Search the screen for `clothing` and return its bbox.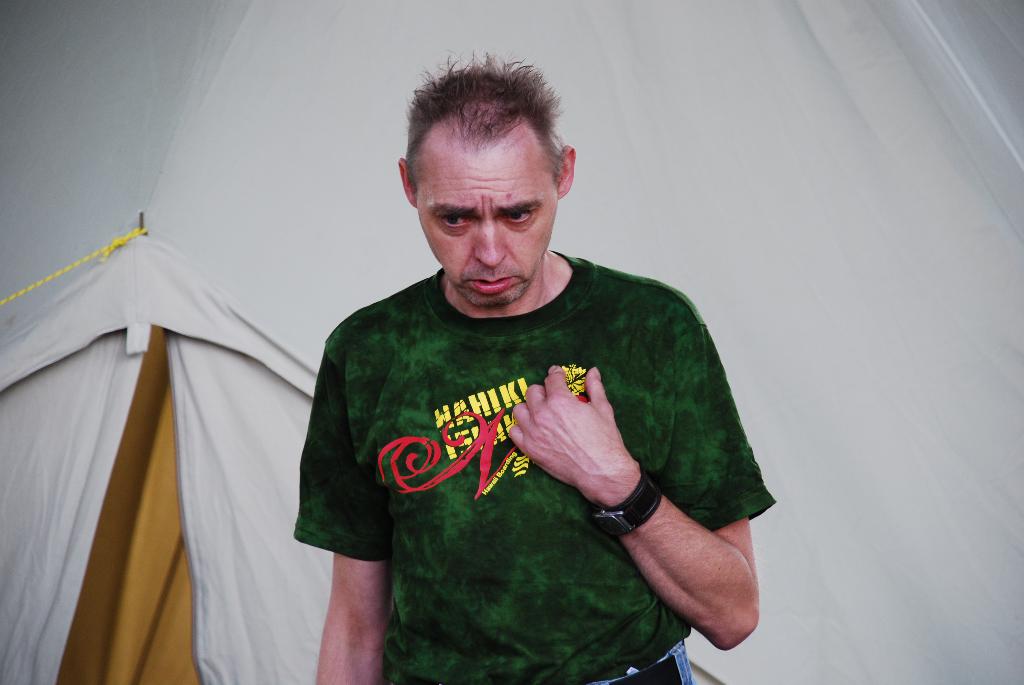
Found: select_region(303, 221, 749, 647).
